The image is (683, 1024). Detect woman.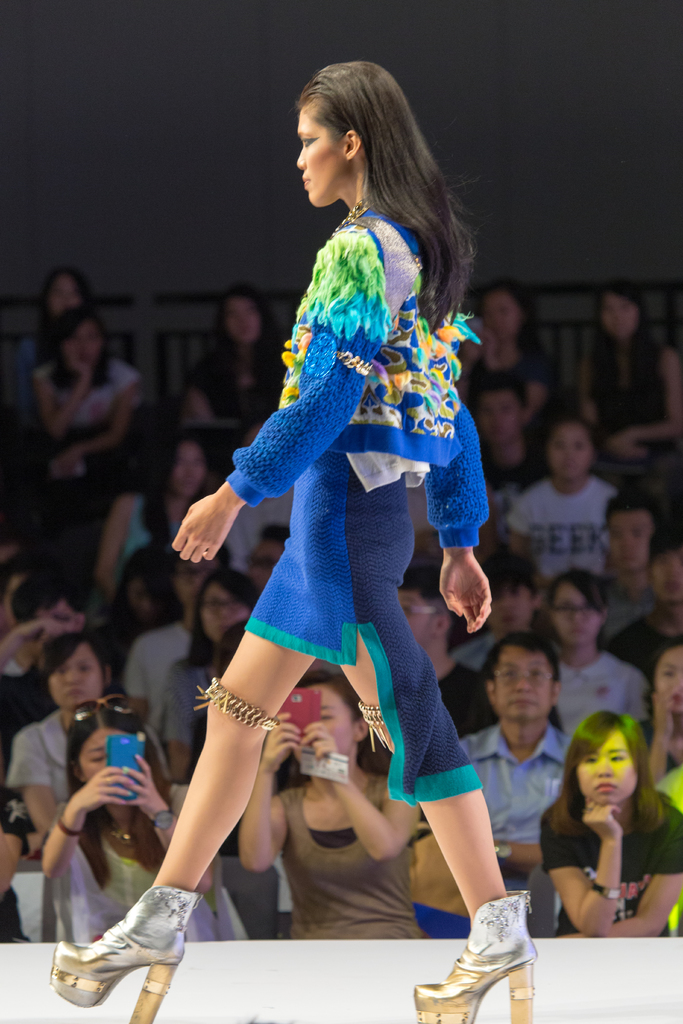
Detection: 92:431:213:600.
